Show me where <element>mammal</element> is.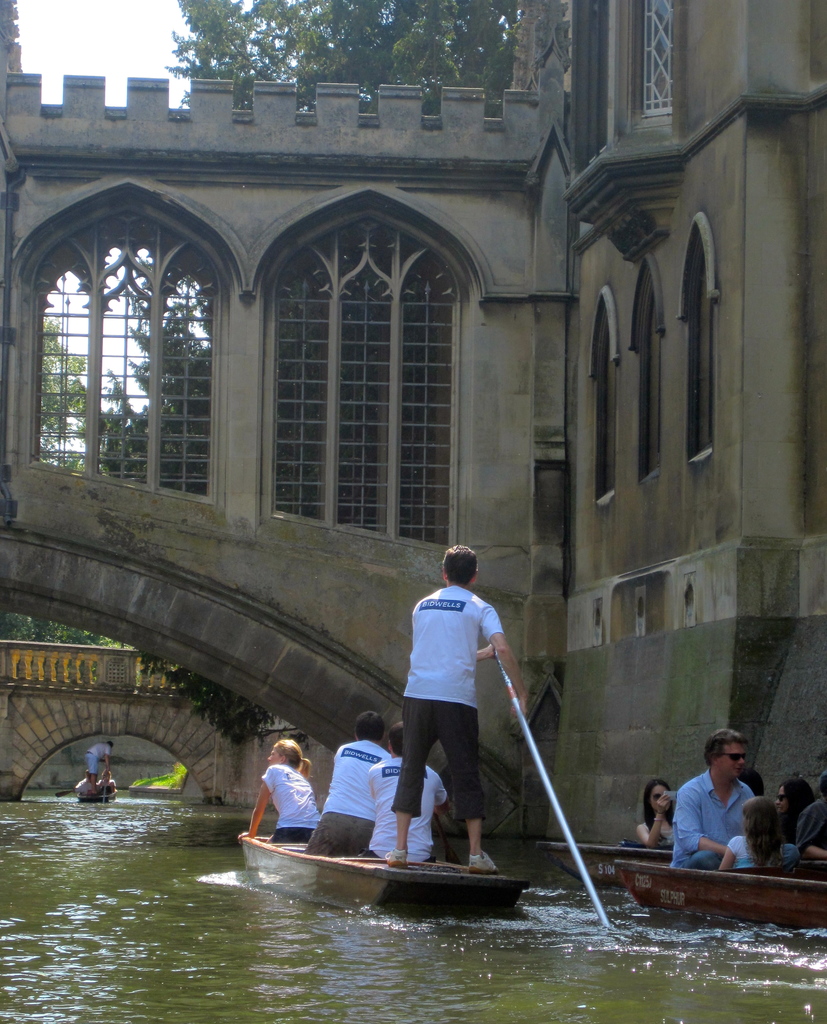
<element>mammal</element> is at crop(105, 769, 116, 790).
